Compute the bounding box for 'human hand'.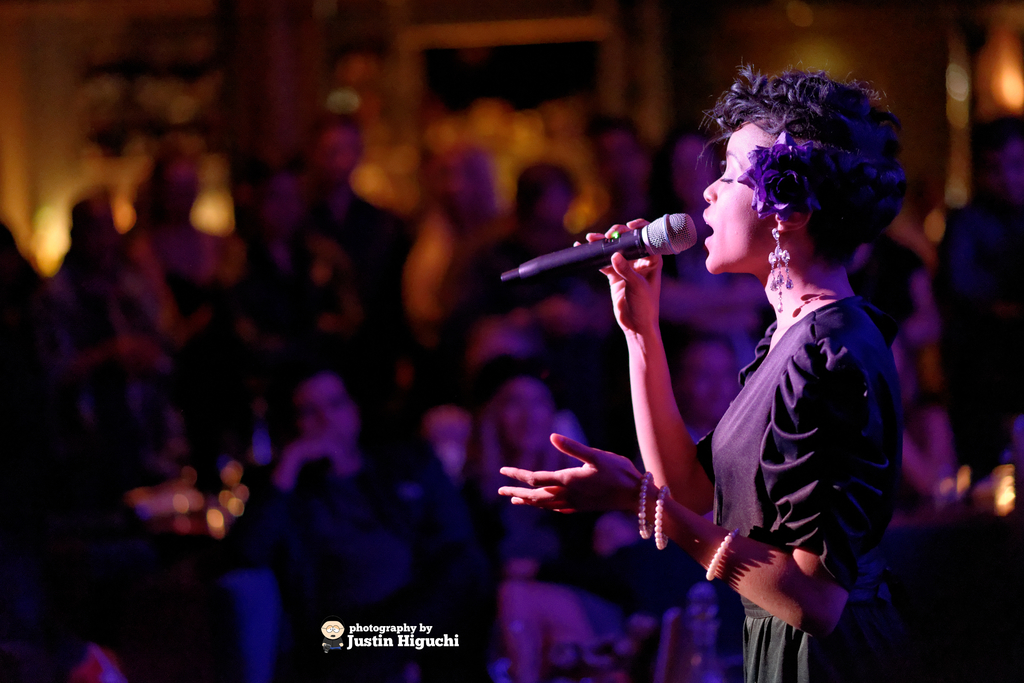
bbox=[504, 440, 678, 532].
